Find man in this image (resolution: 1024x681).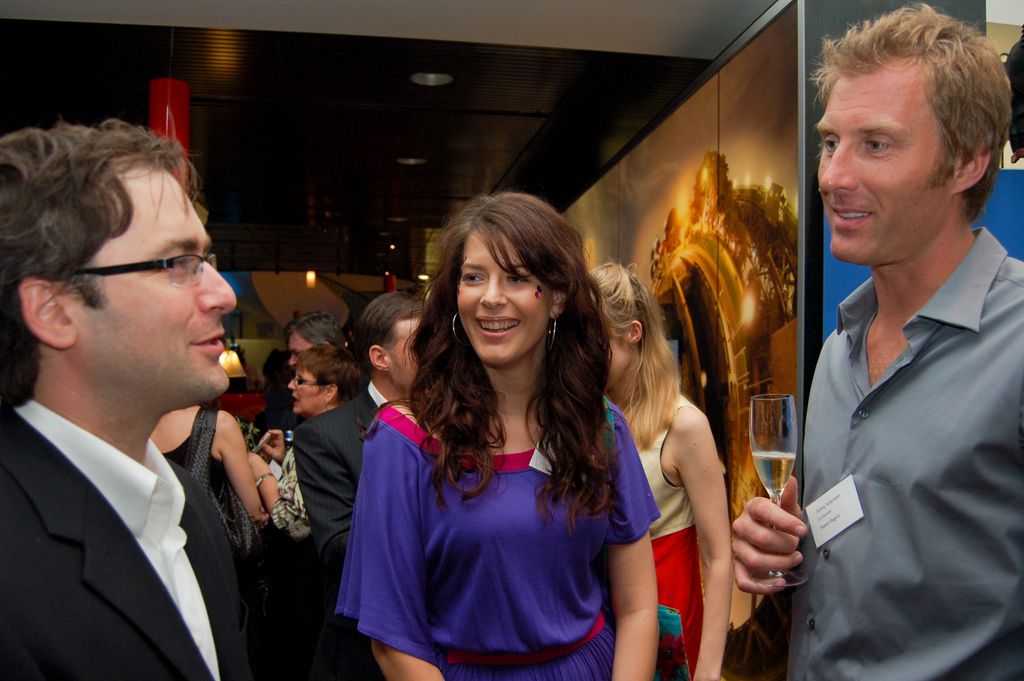
region(796, 14, 1018, 680).
